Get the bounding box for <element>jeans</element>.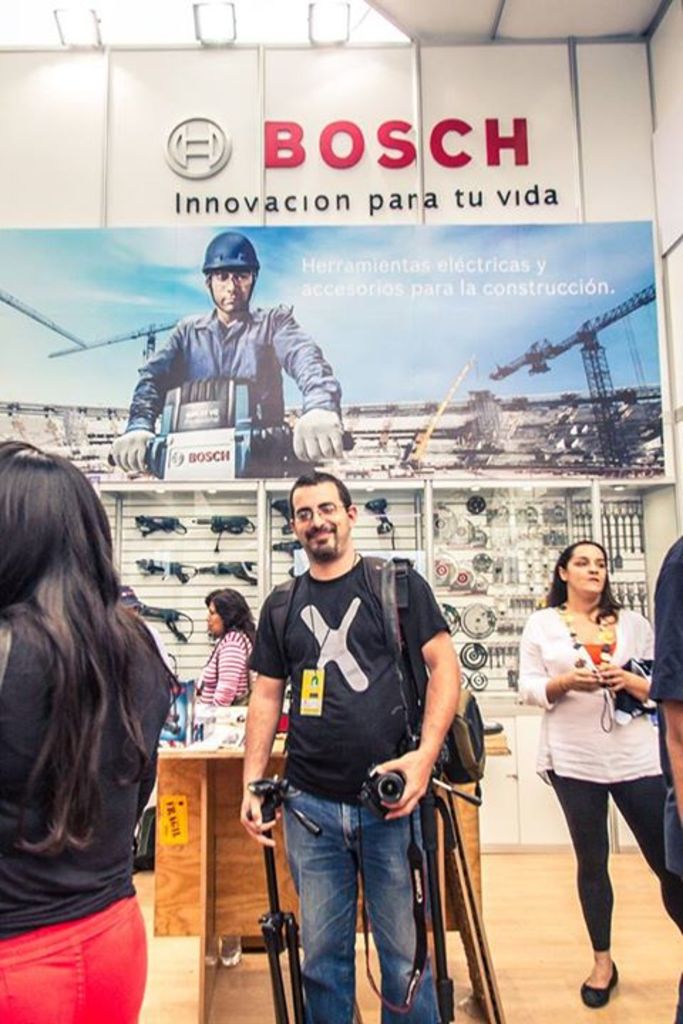
x1=538 y1=771 x2=682 y2=950.
